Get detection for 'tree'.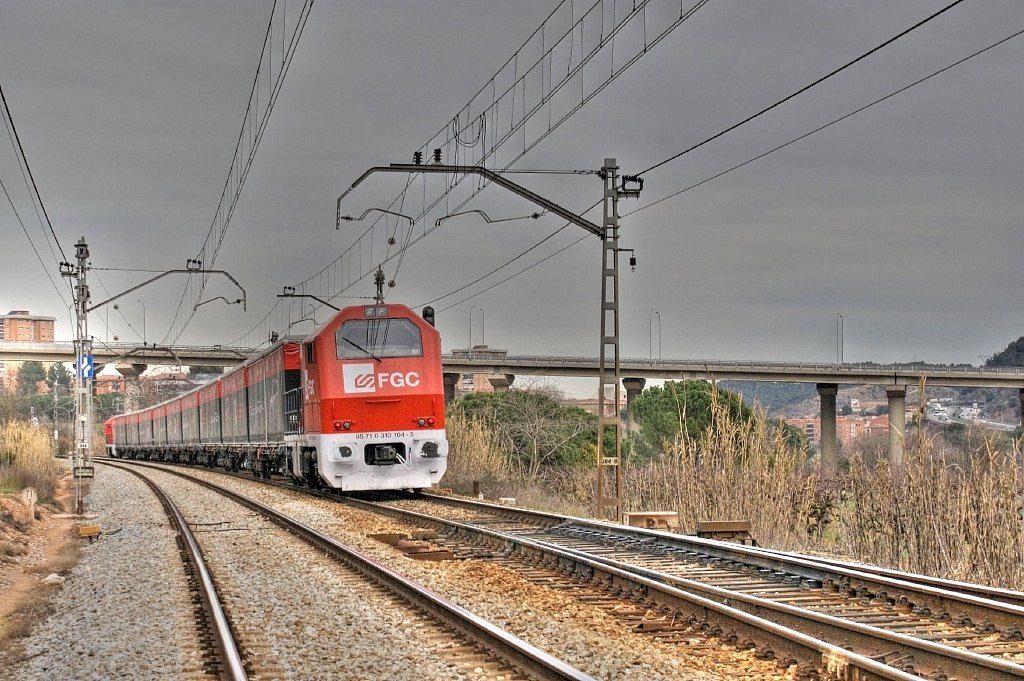
Detection: [x1=982, y1=340, x2=1023, y2=380].
